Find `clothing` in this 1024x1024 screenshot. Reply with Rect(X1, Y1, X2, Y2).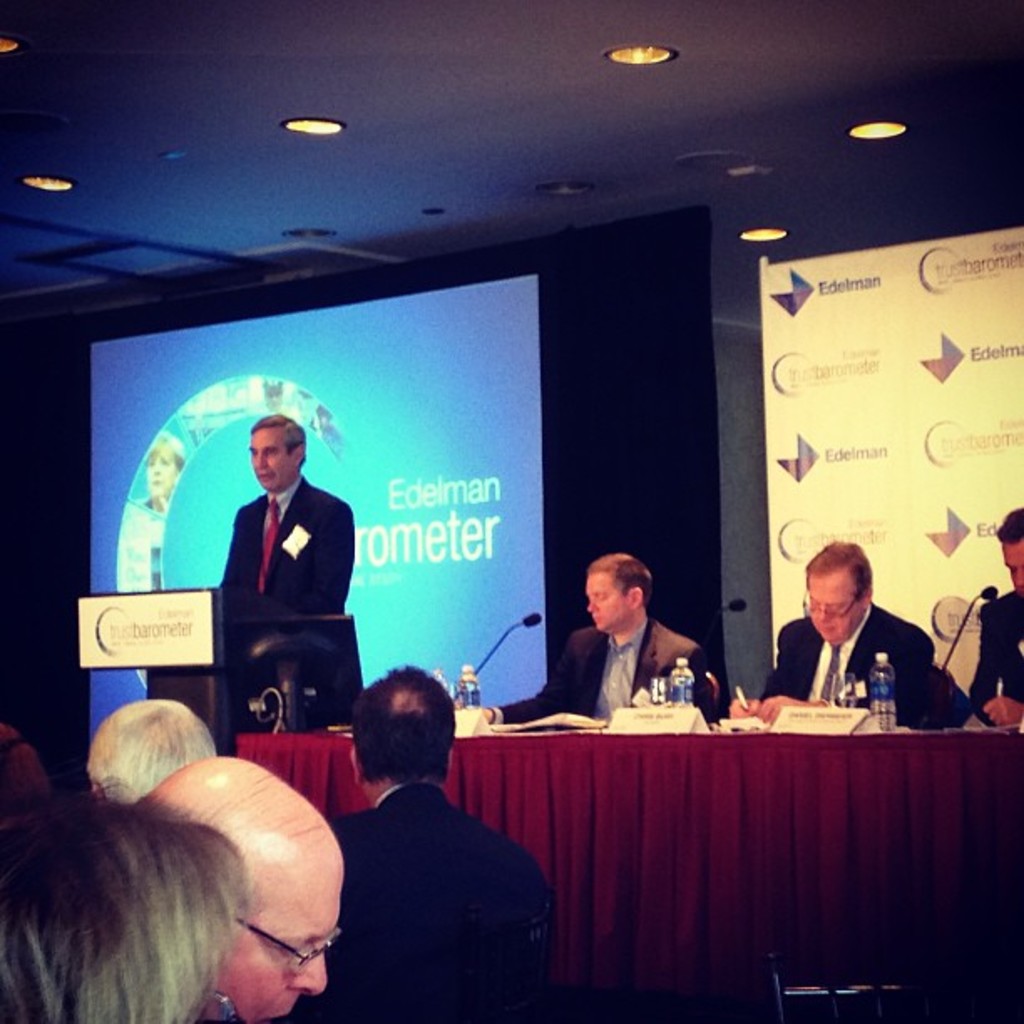
Rect(207, 452, 365, 723).
